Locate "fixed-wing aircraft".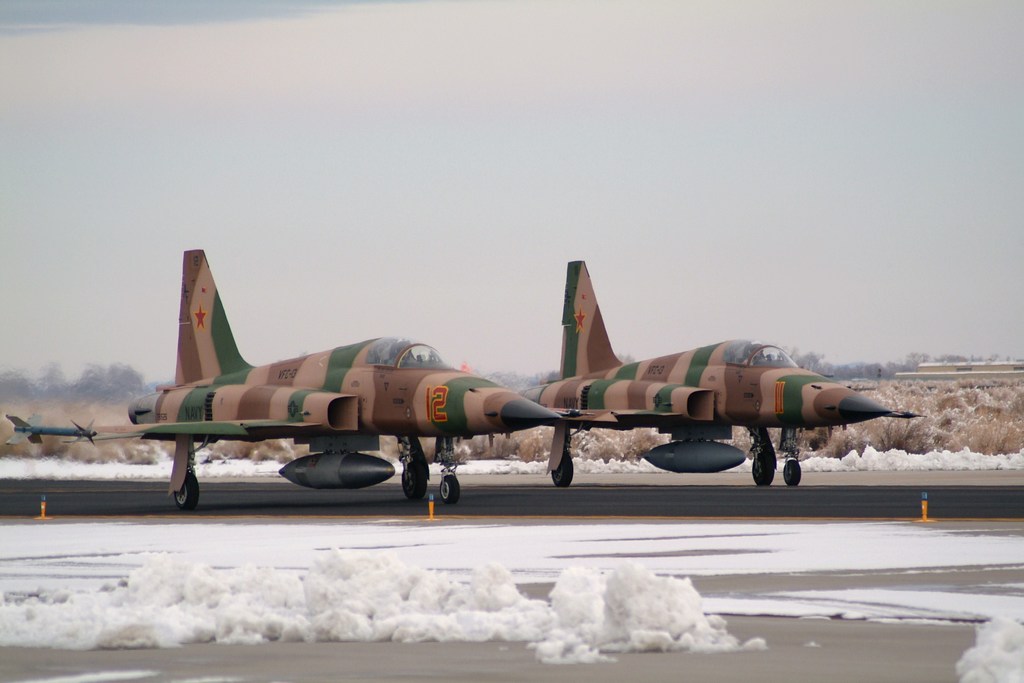
Bounding box: [x1=485, y1=258, x2=929, y2=487].
